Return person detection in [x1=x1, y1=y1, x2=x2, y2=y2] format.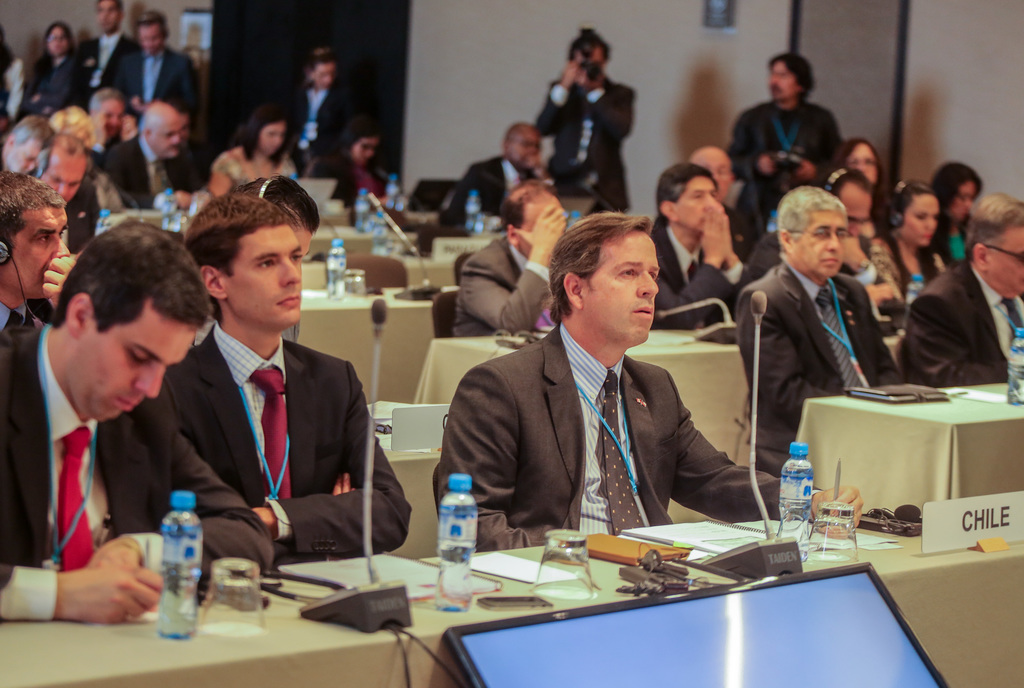
[x1=443, y1=179, x2=578, y2=341].
